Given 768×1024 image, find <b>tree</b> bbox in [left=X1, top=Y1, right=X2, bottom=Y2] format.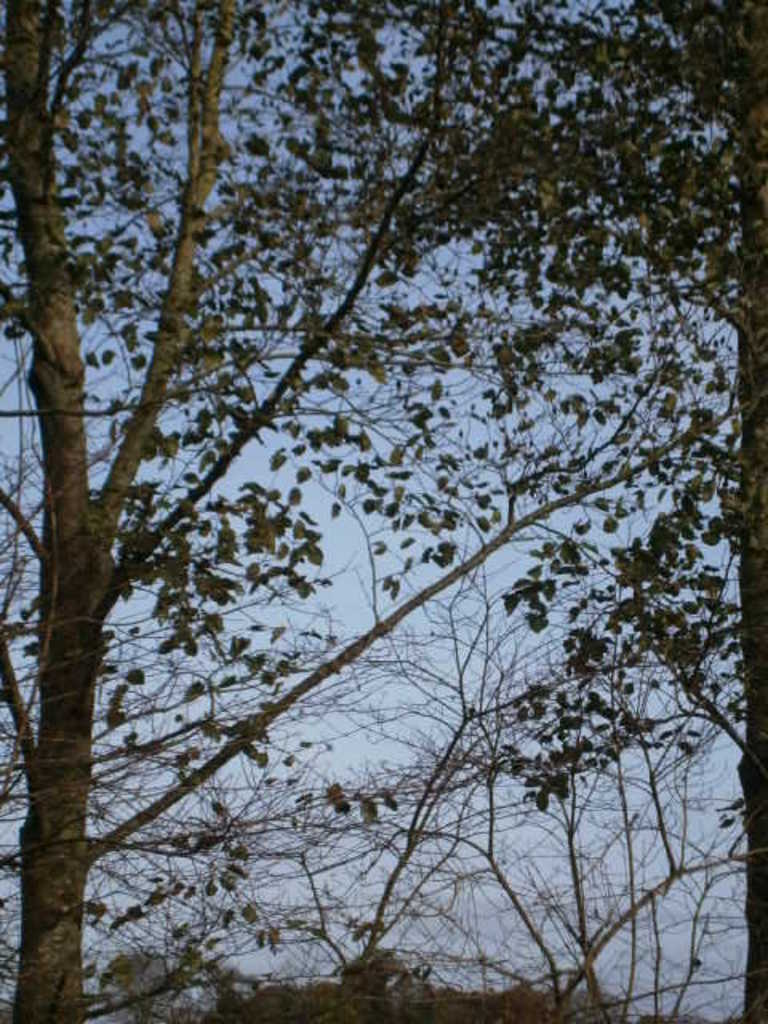
[left=13, top=13, right=750, bottom=1010].
